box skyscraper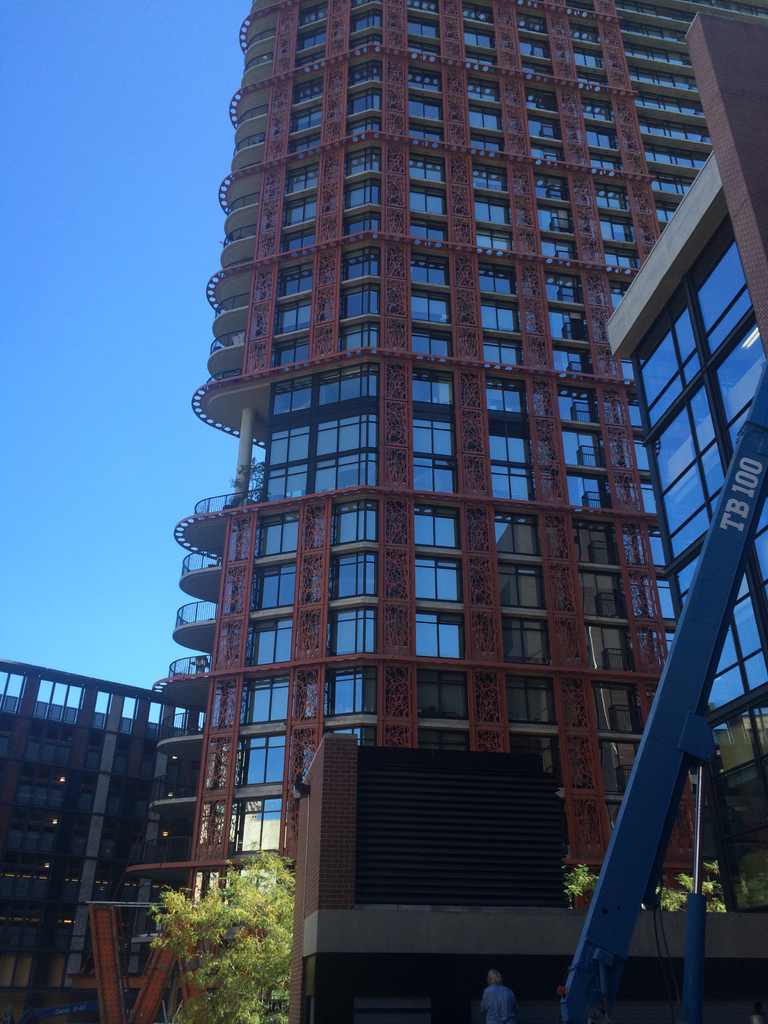
crop(0, 643, 176, 1023)
